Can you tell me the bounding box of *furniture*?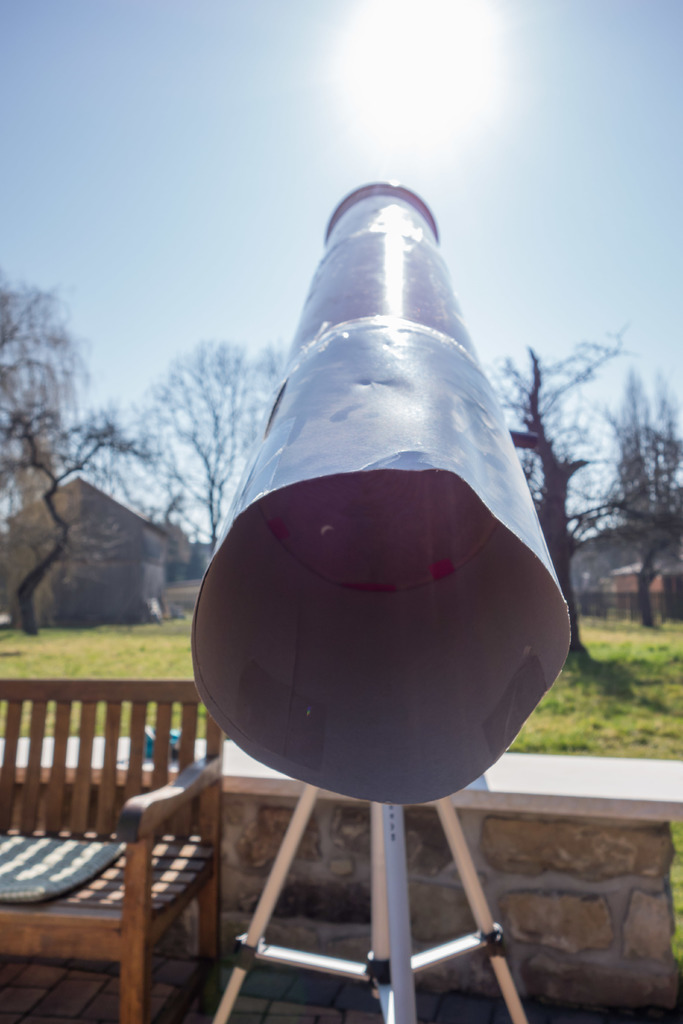
x1=0 y1=674 x2=229 y2=1023.
